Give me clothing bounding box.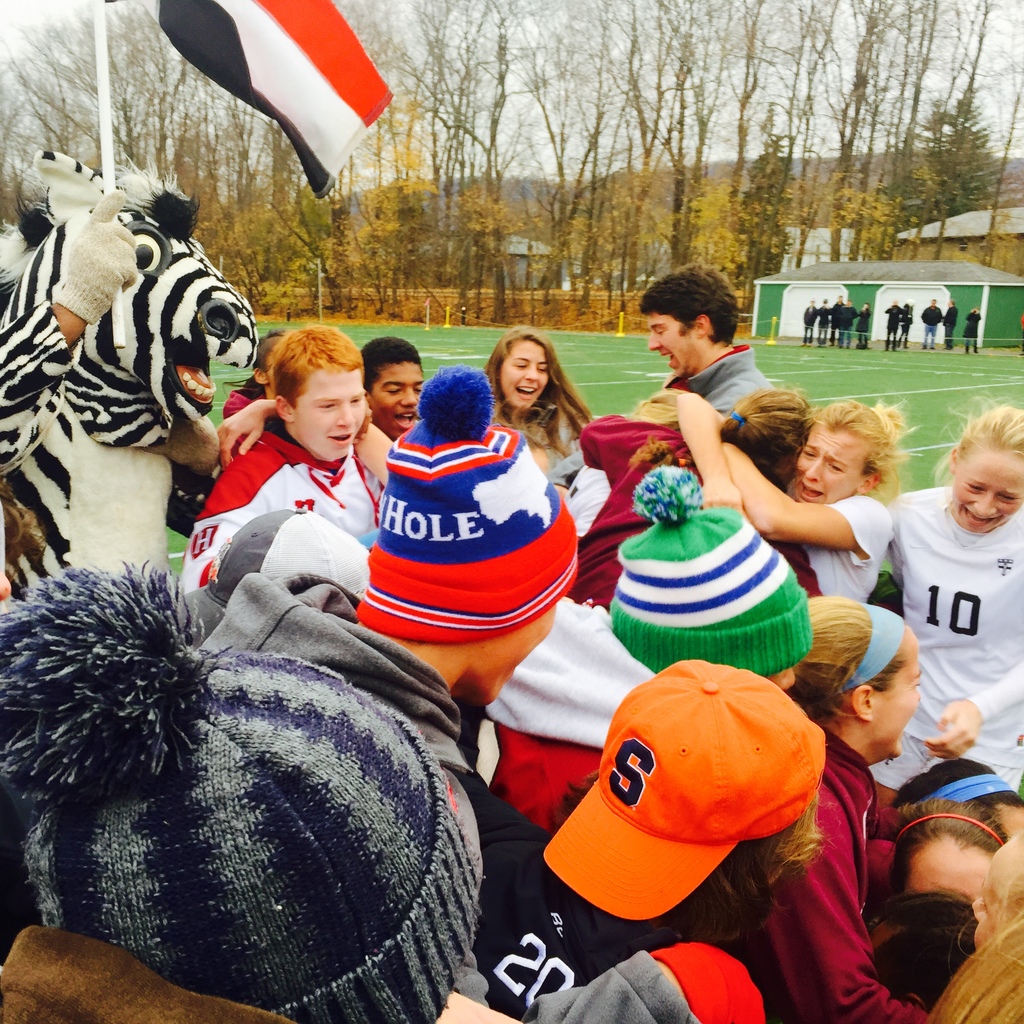
883,310,900,348.
